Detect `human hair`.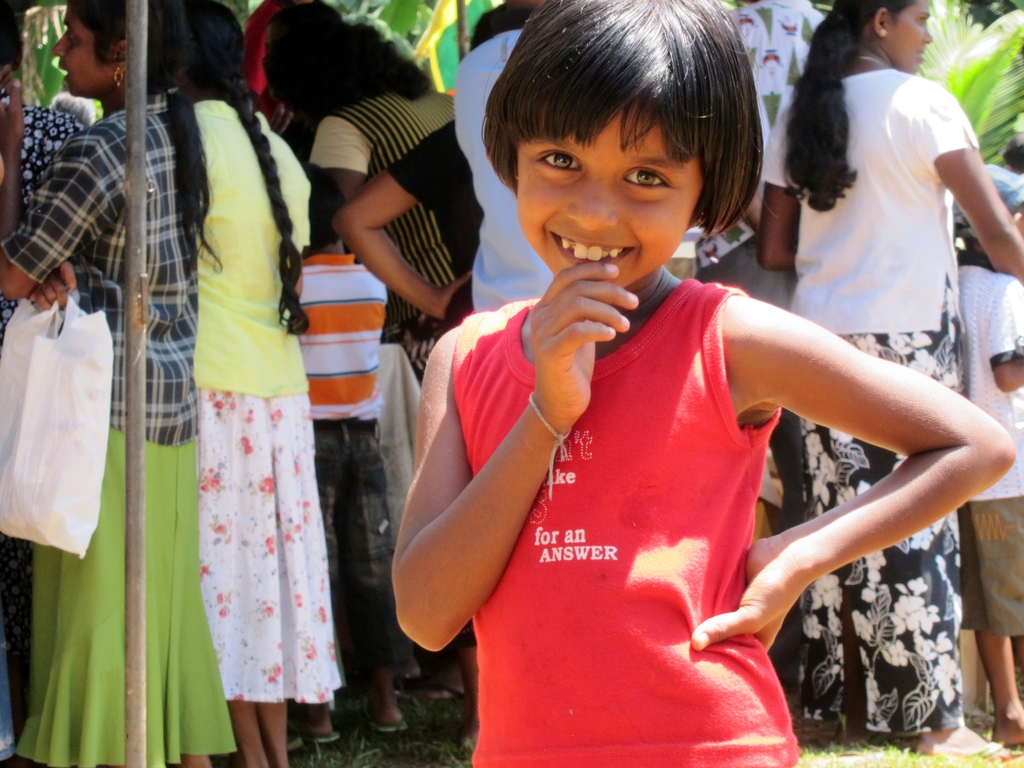
Detected at pyautogui.locateOnScreen(793, 0, 911, 213).
